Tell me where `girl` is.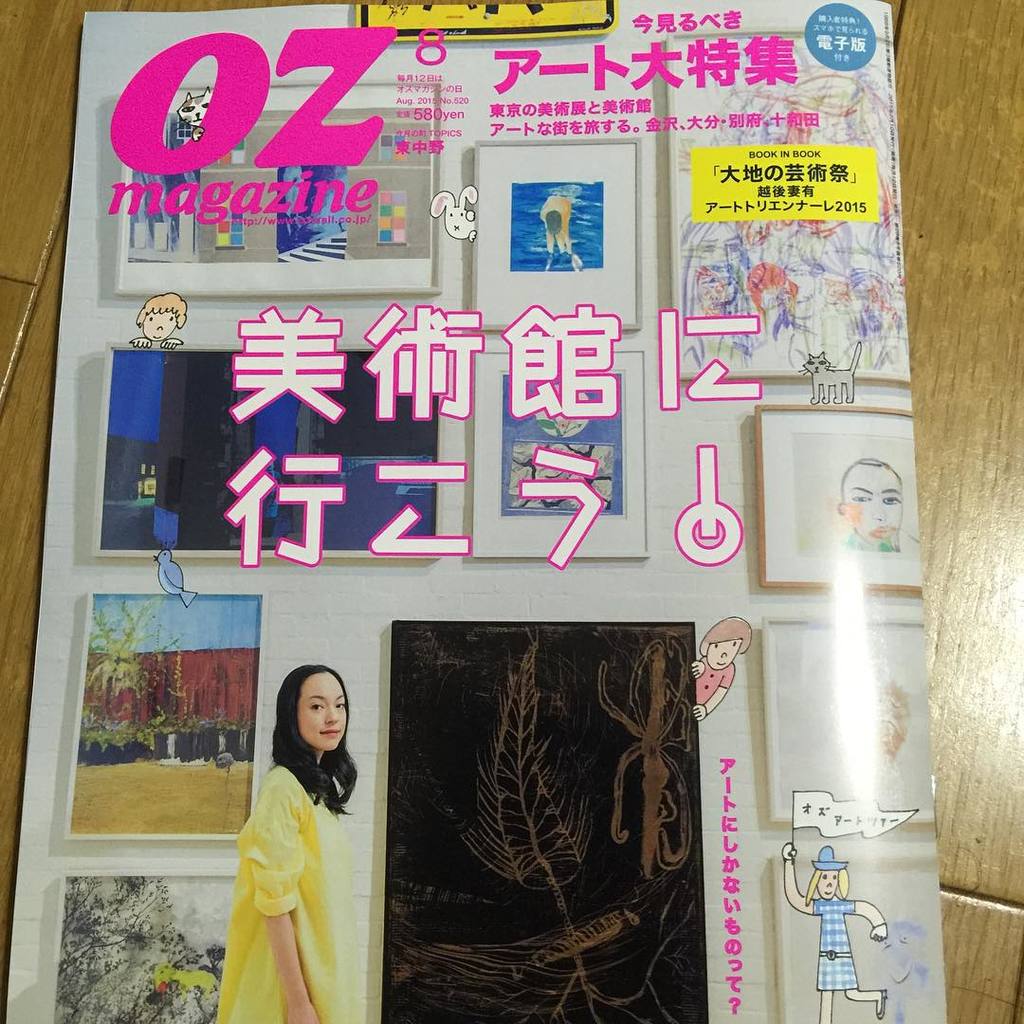
`girl` is at pyautogui.locateOnScreen(217, 666, 360, 1023).
